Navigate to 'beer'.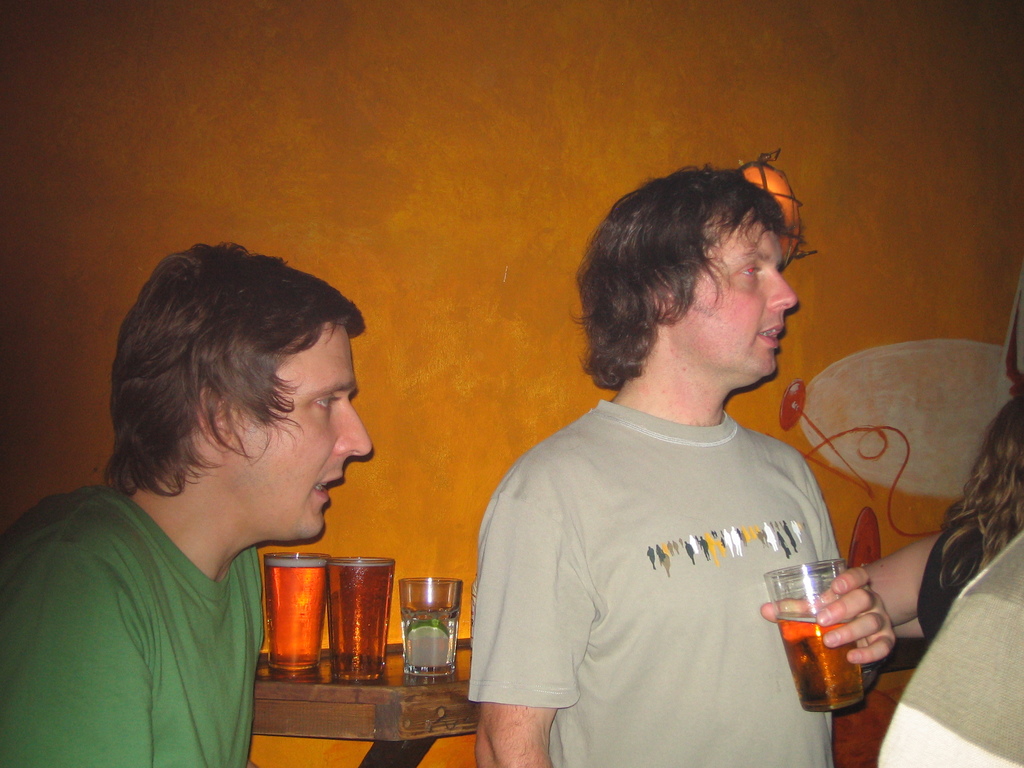
Navigation target: 330,559,388,683.
